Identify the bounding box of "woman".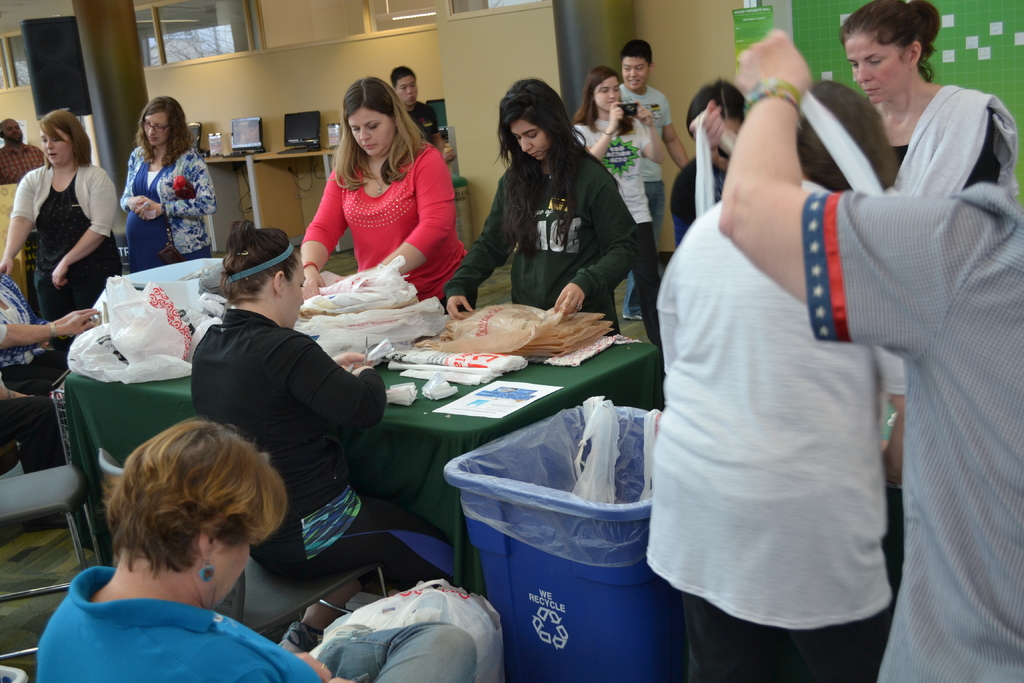
<bbox>632, 83, 910, 682</bbox>.
